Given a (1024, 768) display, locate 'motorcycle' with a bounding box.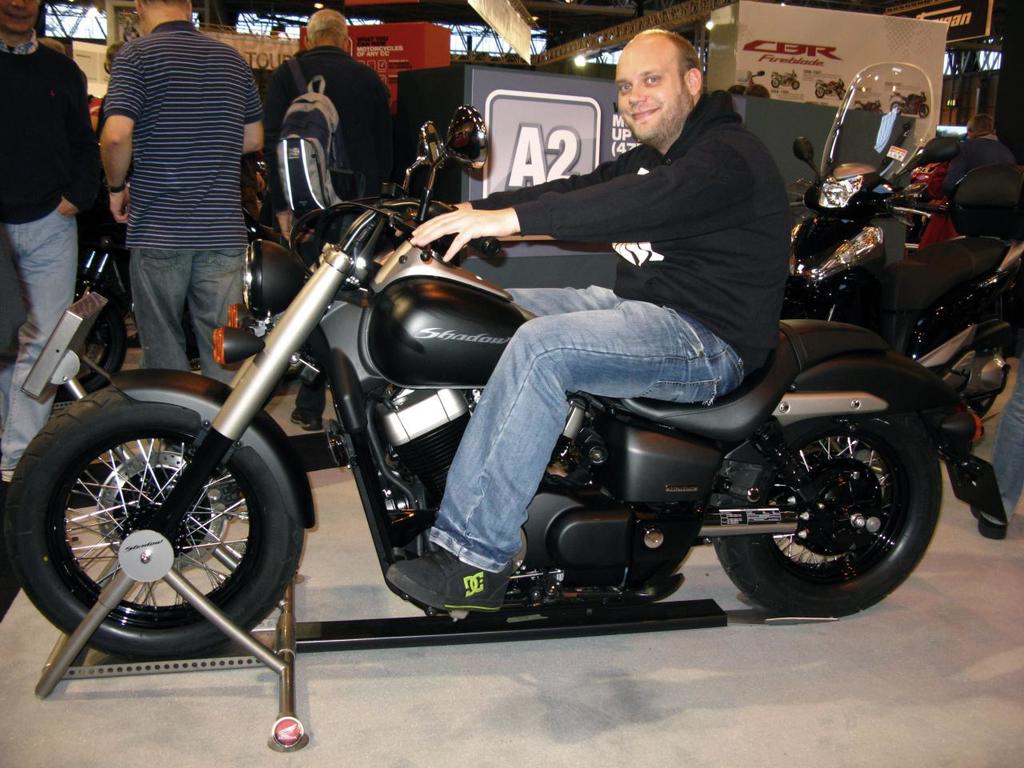
Located: <bbox>4, 106, 1008, 662</bbox>.
